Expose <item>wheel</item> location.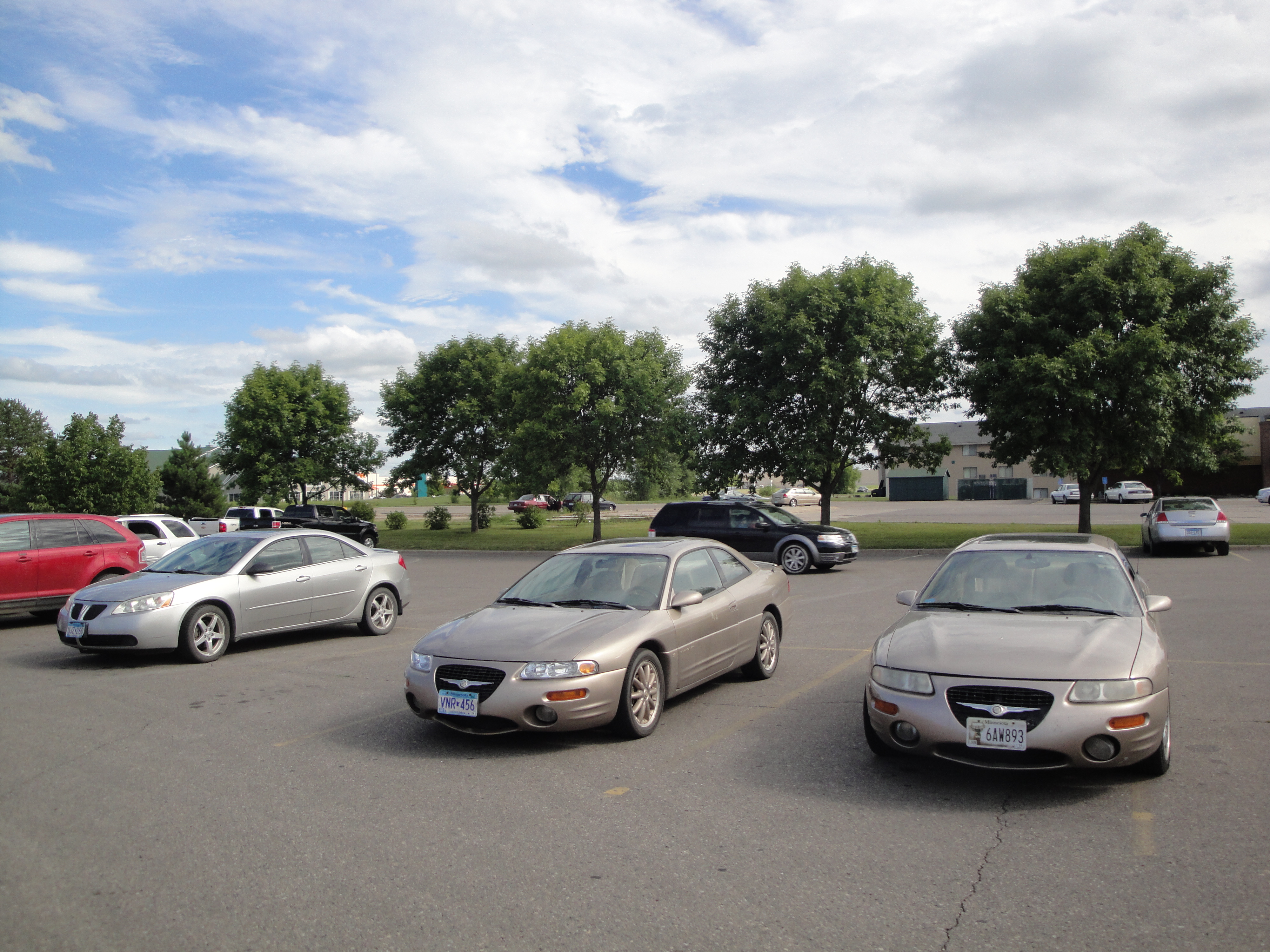
Exposed at locate(247, 173, 257, 182).
